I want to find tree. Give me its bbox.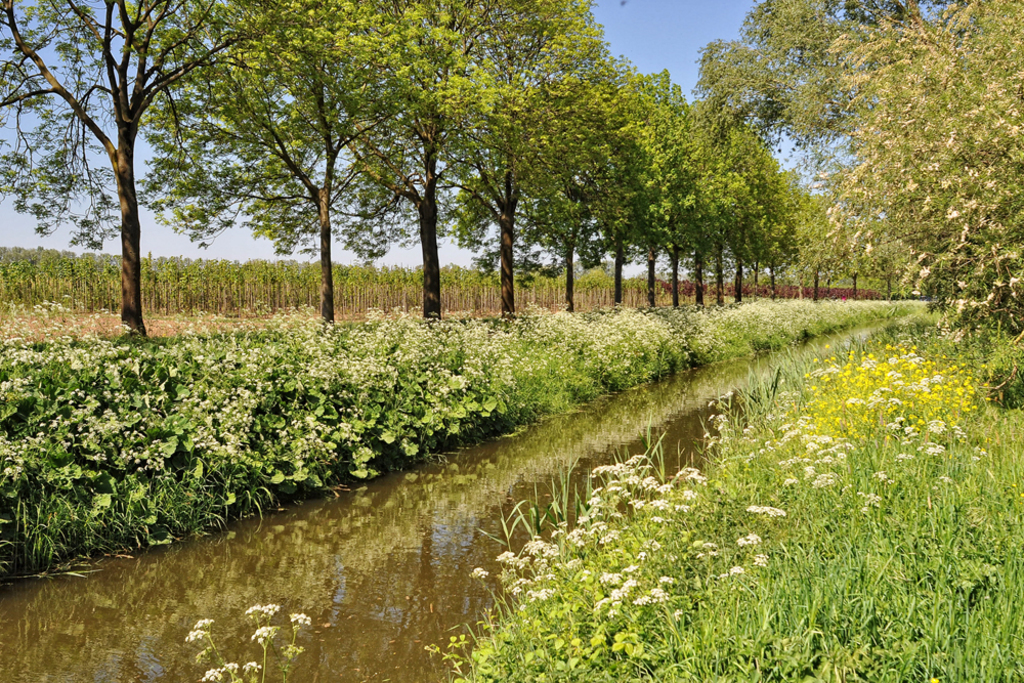
Rect(582, 59, 685, 317).
